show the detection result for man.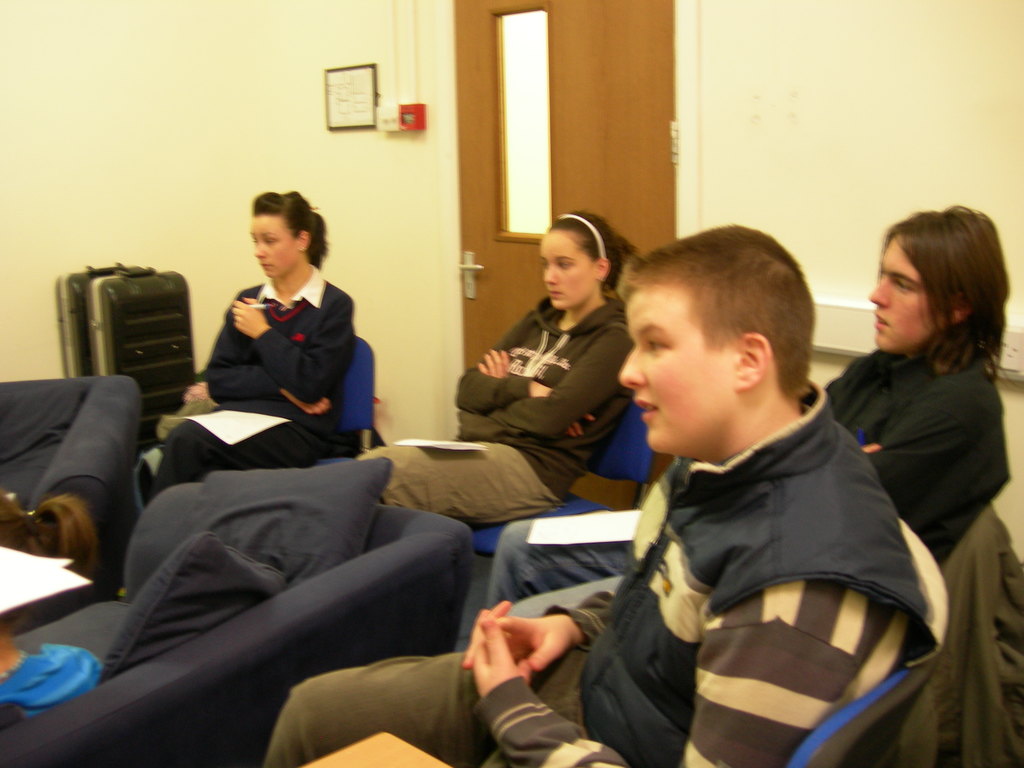
<region>415, 195, 916, 767</region>.
